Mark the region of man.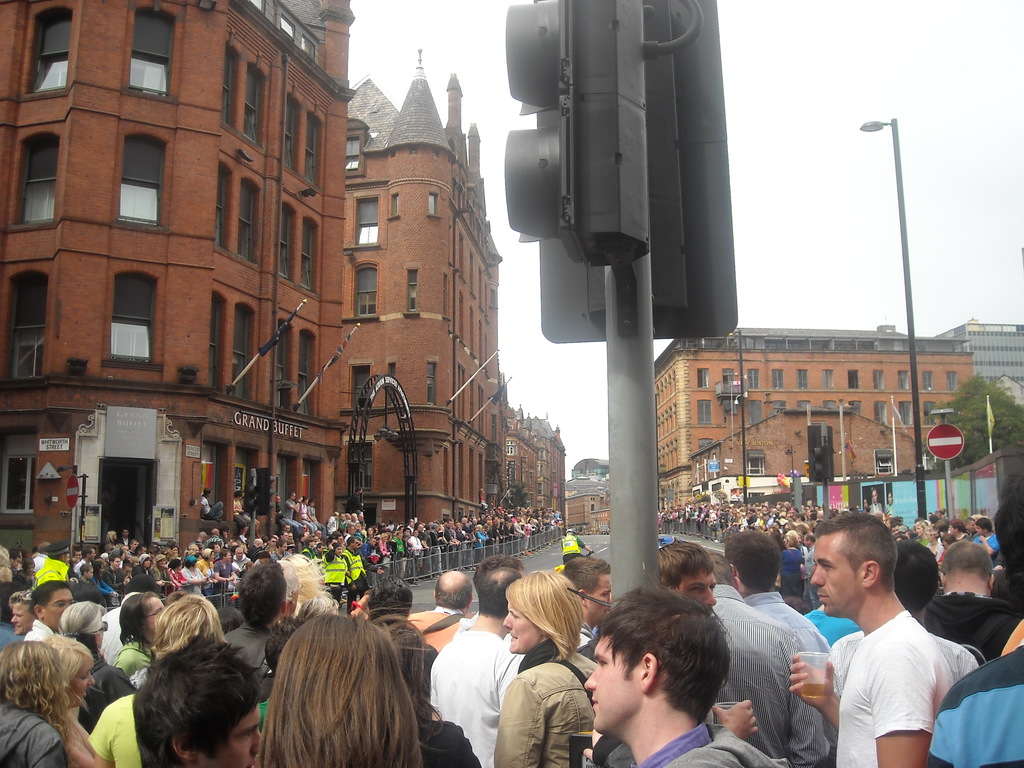
Region: rect(25, 582, 76, 645).
